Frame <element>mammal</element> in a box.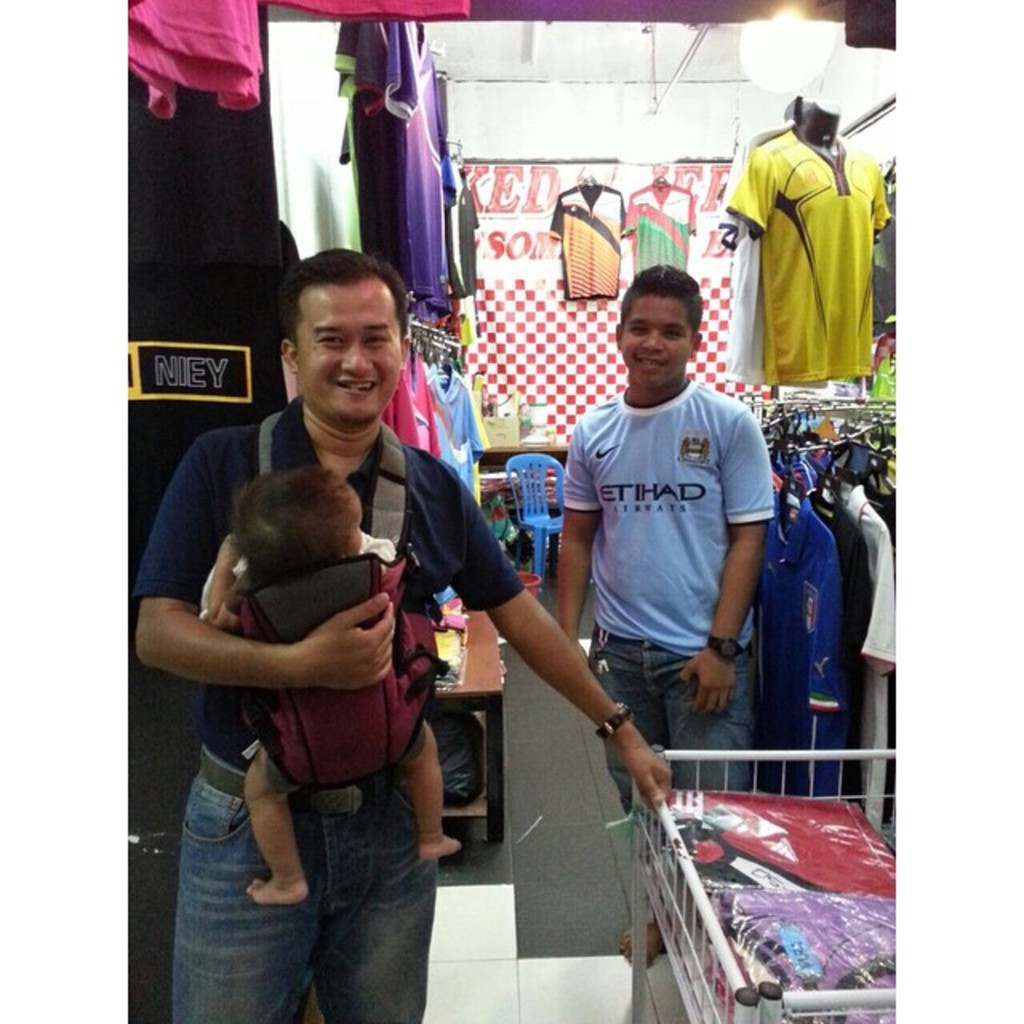
rect(130, 253, 672, 1022).
